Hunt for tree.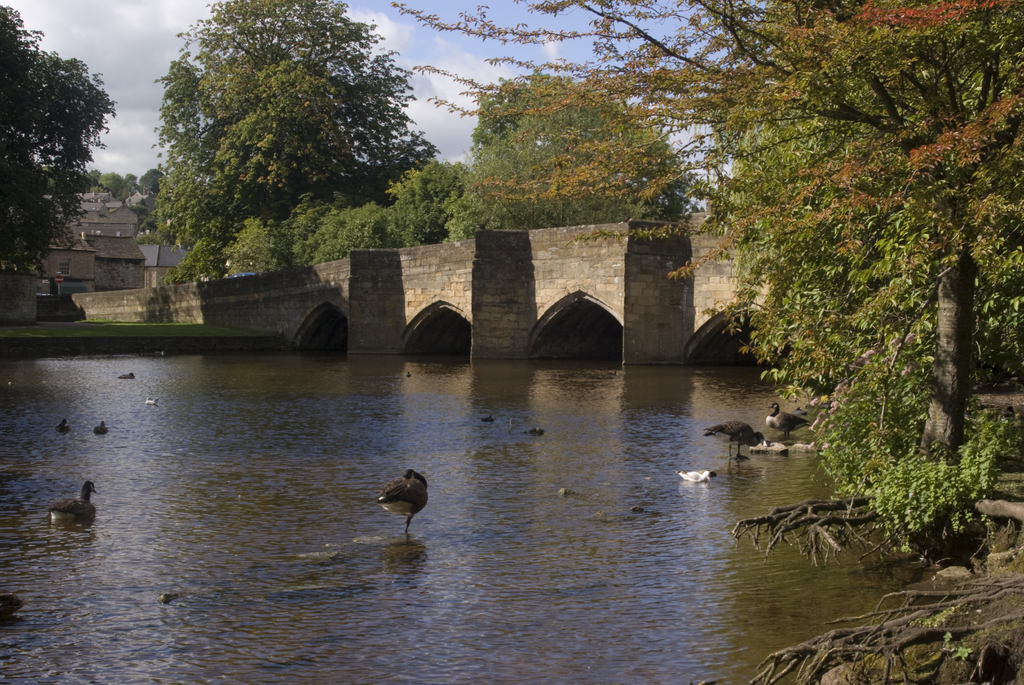
Hunted down at {"x1": 127, "y1": 13, "x2": 441, "y2": 282}.
